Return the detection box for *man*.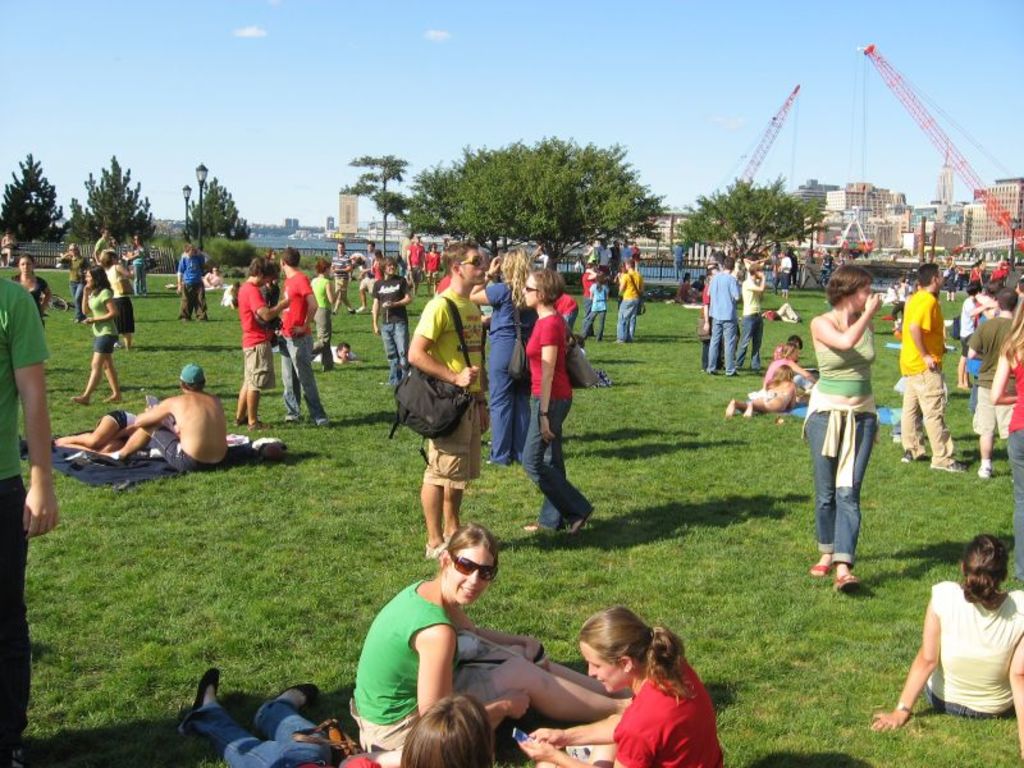
337/244/349/312.
